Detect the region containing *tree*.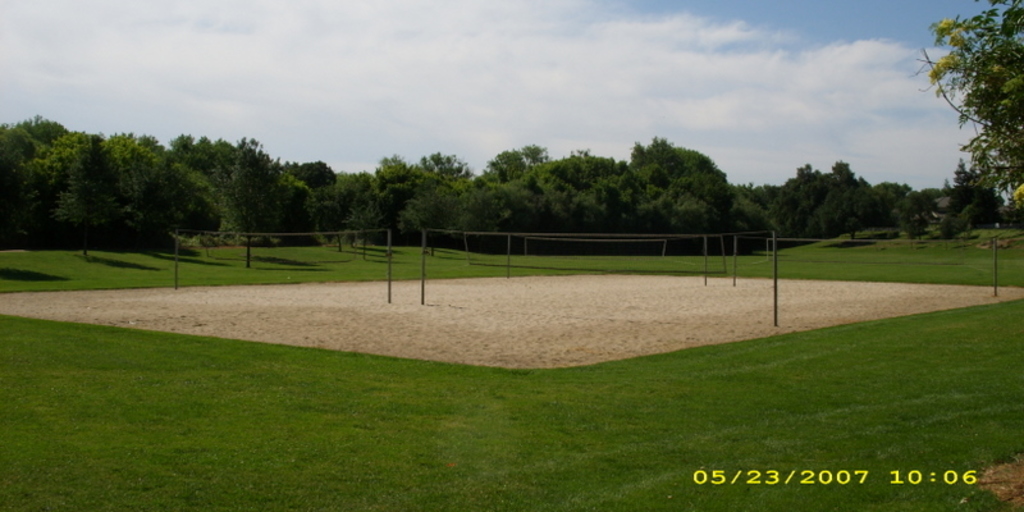
909:0:1023:219.
